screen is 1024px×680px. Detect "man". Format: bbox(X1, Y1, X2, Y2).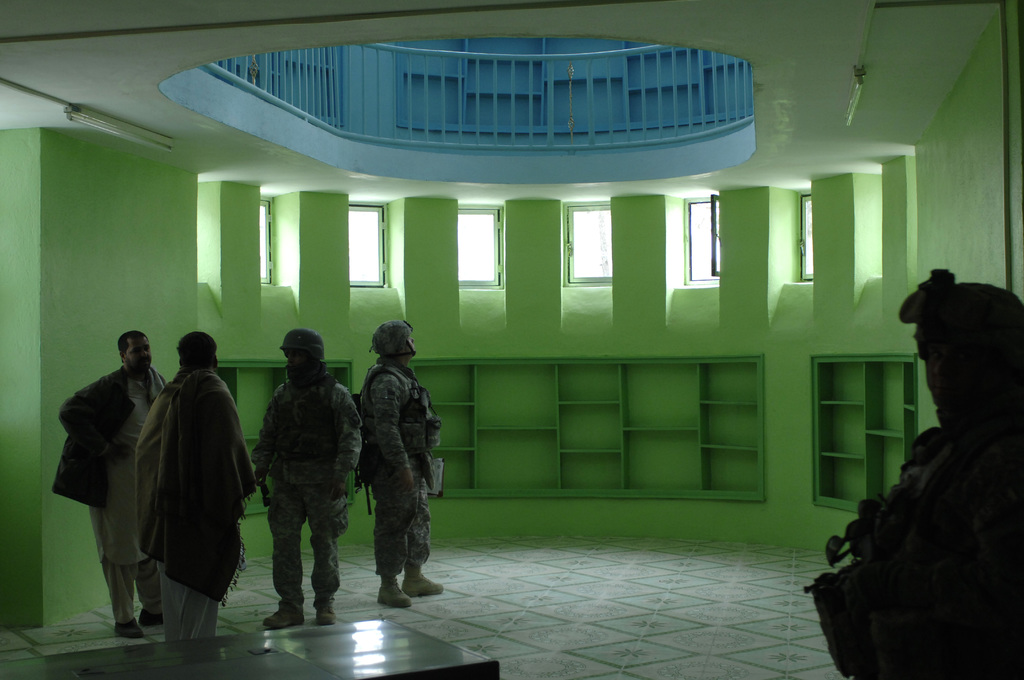
bbox(804, 262, 1023, 679).
